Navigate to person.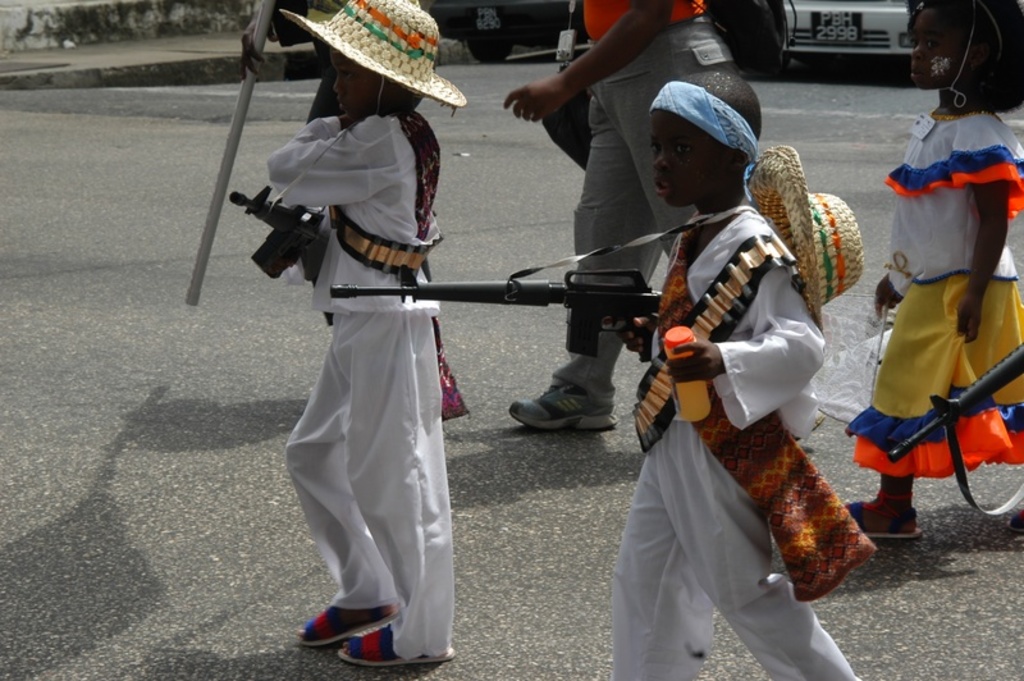
Navigation target: Rect(276, 0, 461, 667).
